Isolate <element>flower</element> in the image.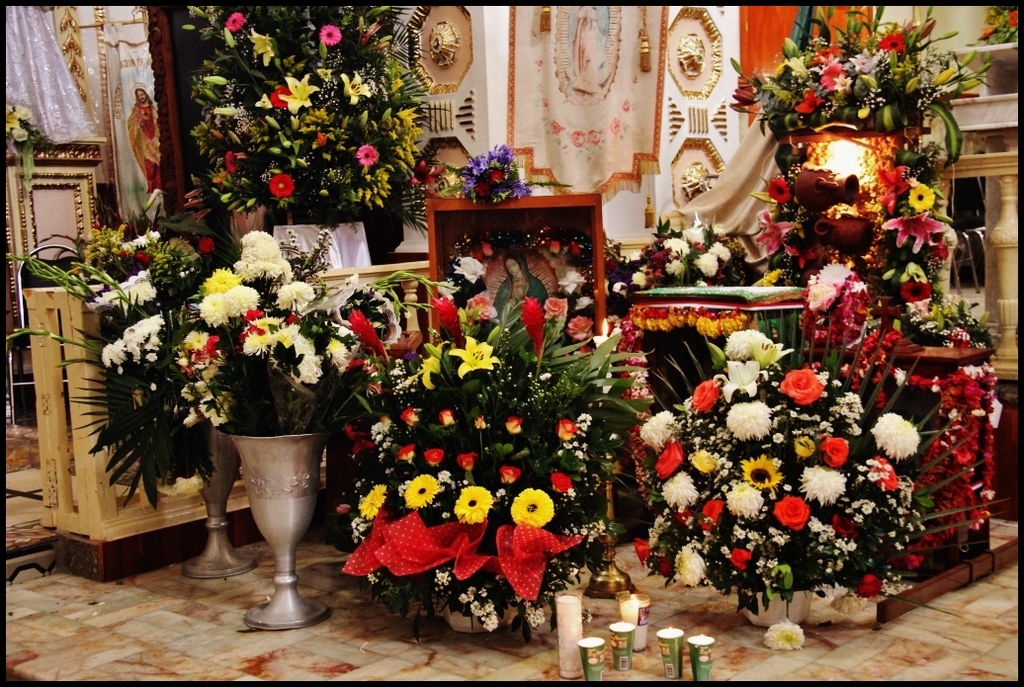
Isolated region: select_region(426, 296, 463, 327).
